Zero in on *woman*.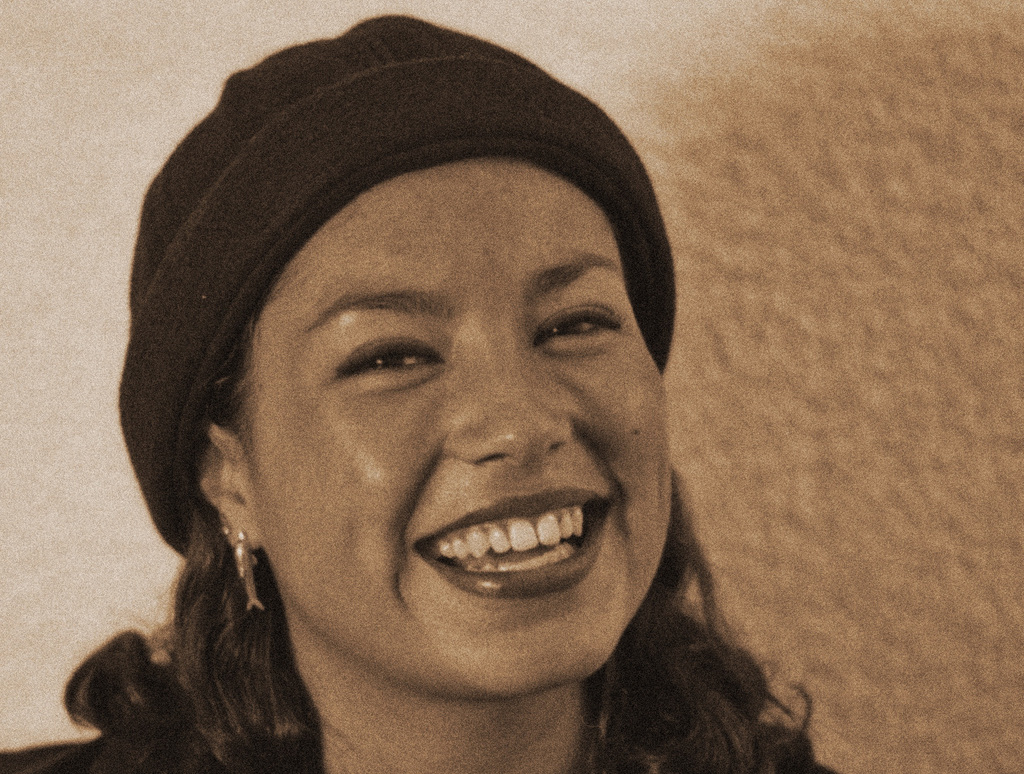
Zeroed in: 39 15 844 773.
